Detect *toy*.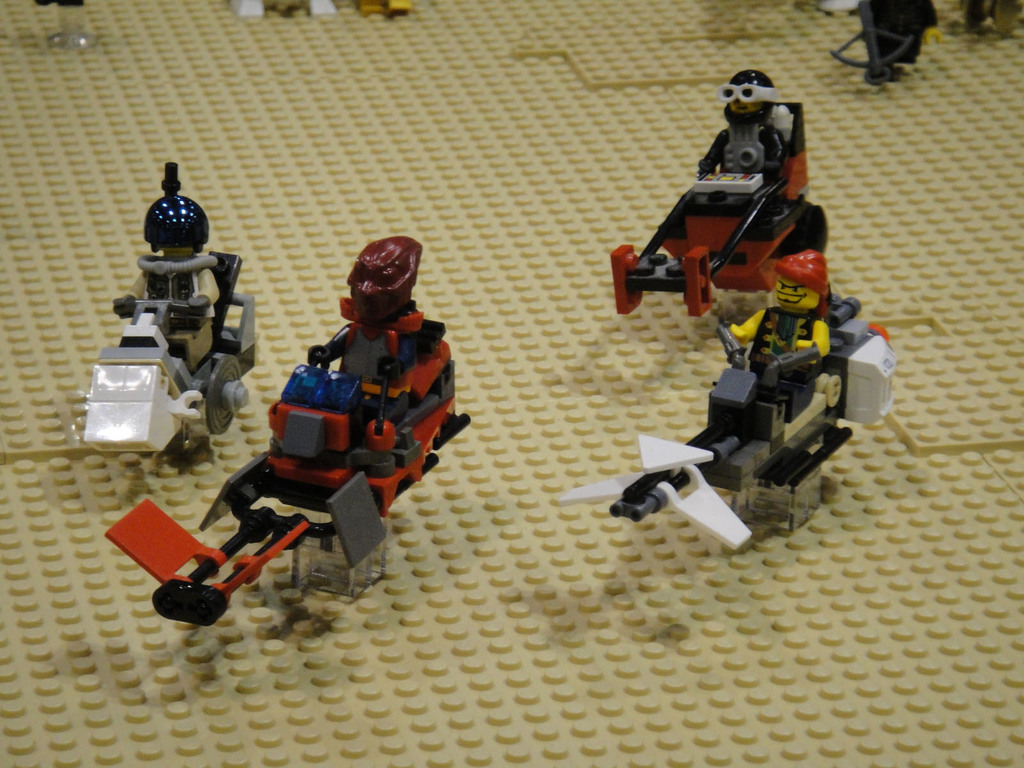
Detected at (x1=124, y1=256, x2=483, y2=584).
